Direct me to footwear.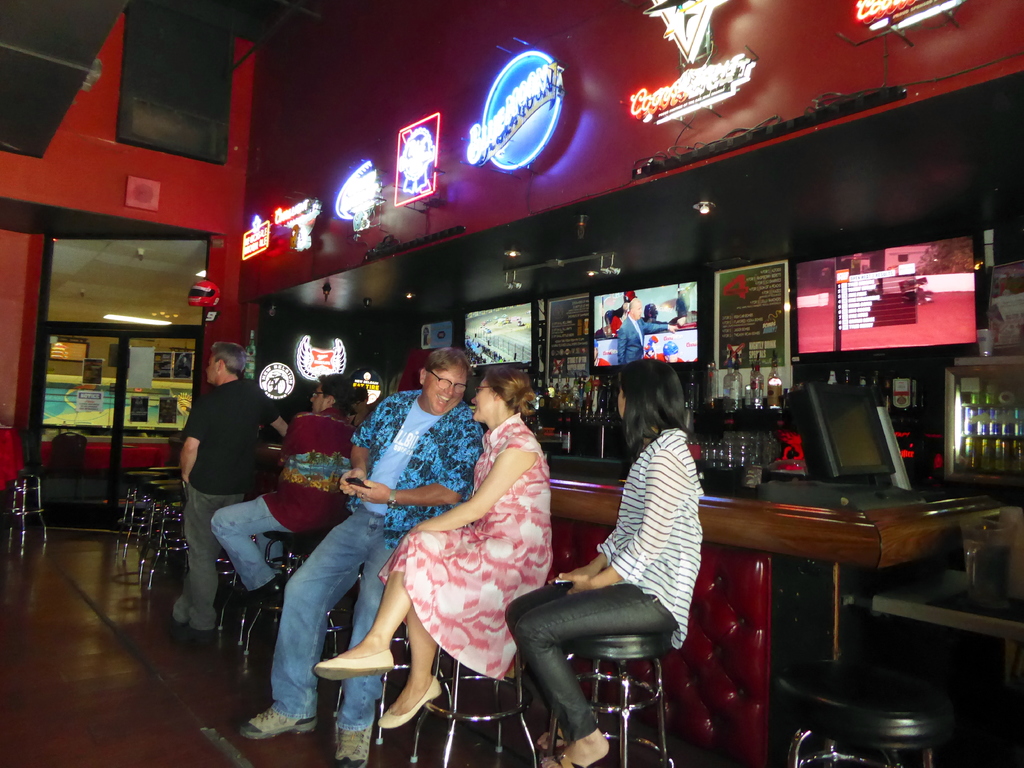
Direction: detection(372, 672, 450, 732).
